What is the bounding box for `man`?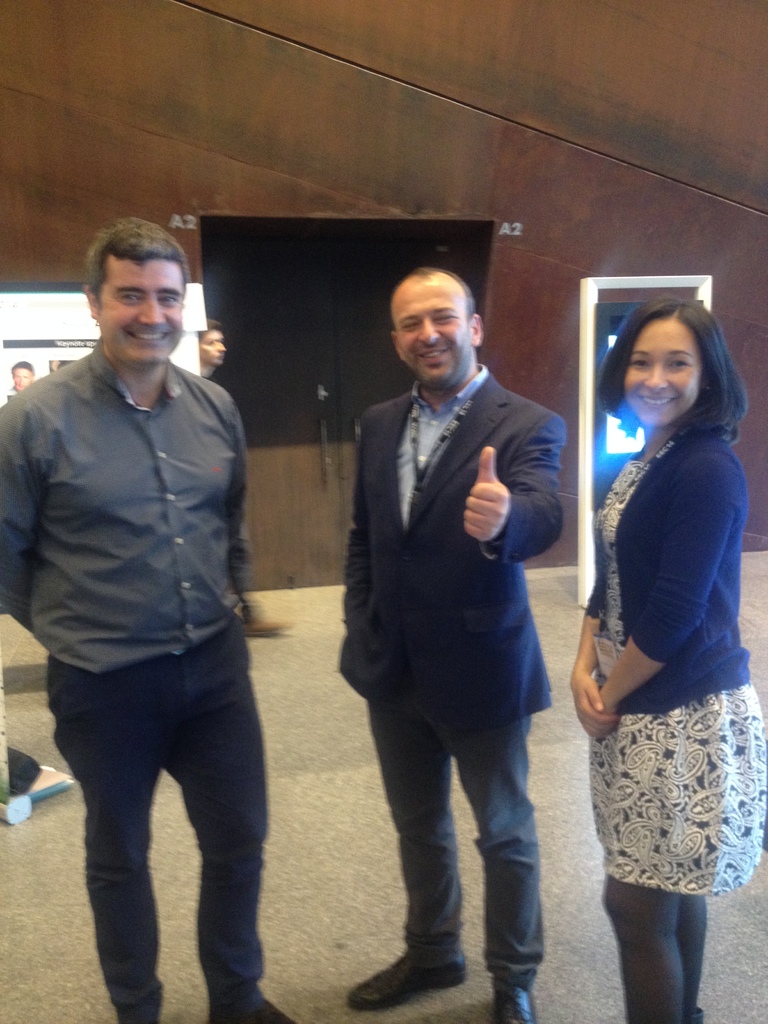
box=[323, 244, 584, 981].
